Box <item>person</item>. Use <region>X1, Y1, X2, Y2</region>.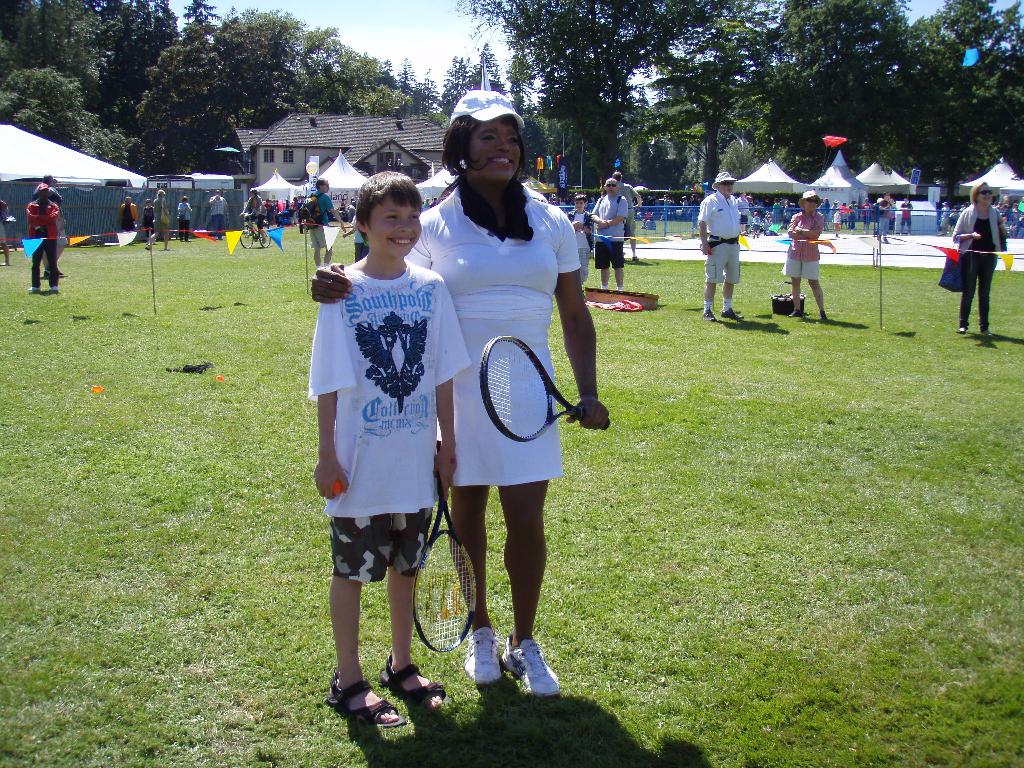
<region>154, 184, 172, 246</region>.
